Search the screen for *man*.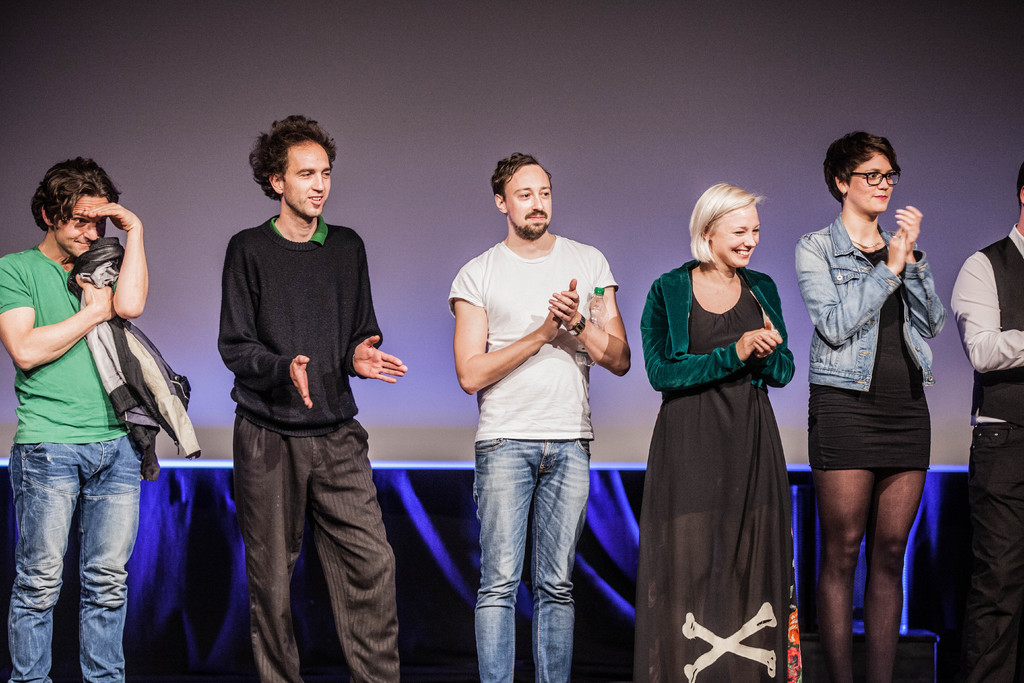
Found at {"x1": 0, "y1": 157, "x2": 149, "y2": 682}.
